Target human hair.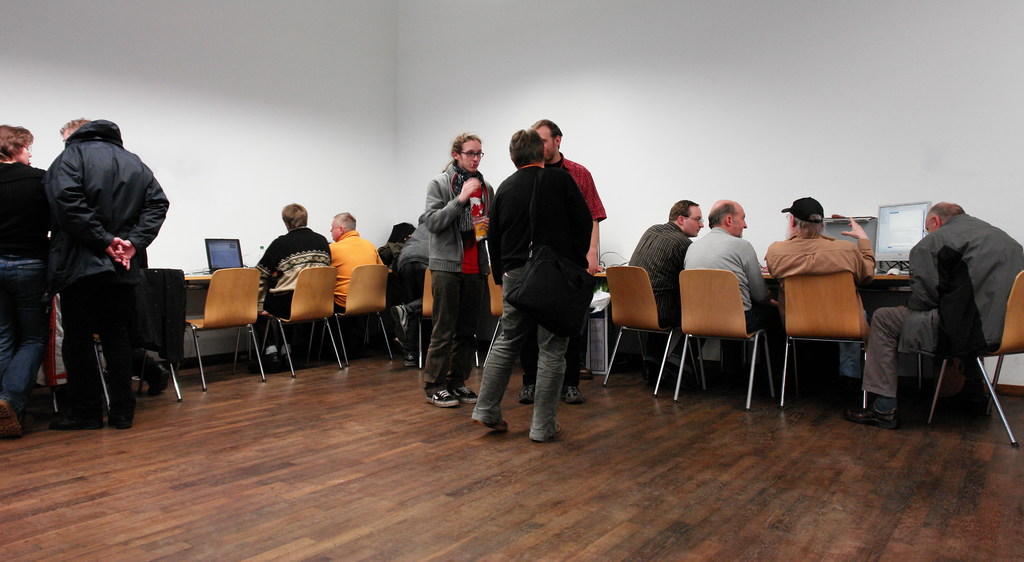
Target region: (left=531, top=119, right=562, bottom=140).
